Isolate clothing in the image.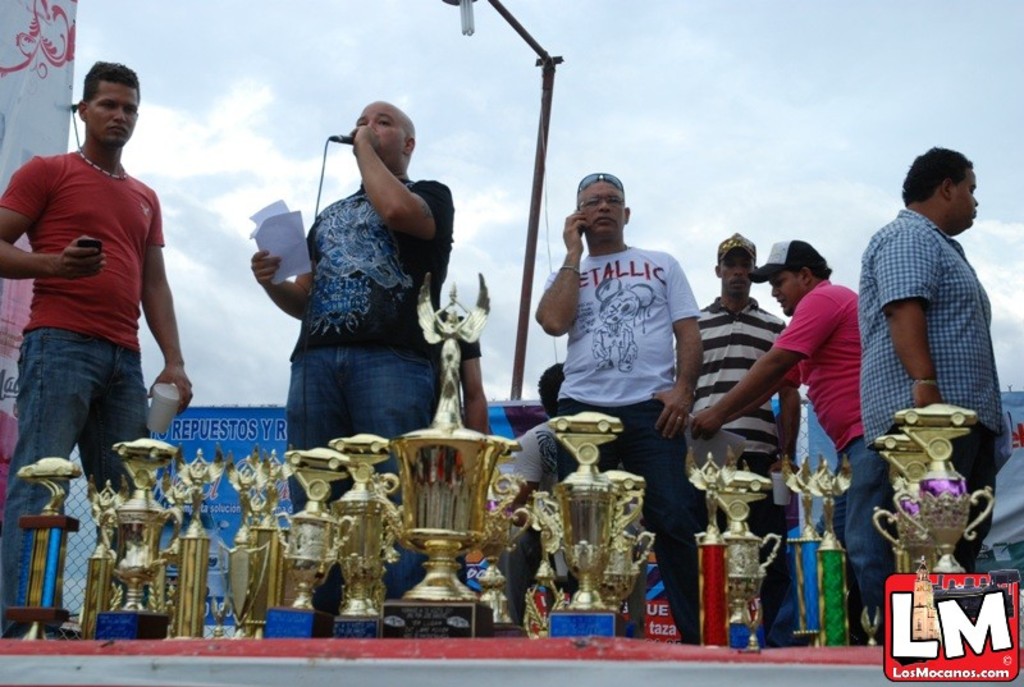
Isolated region: crop(884, 416, 1000, 580).
